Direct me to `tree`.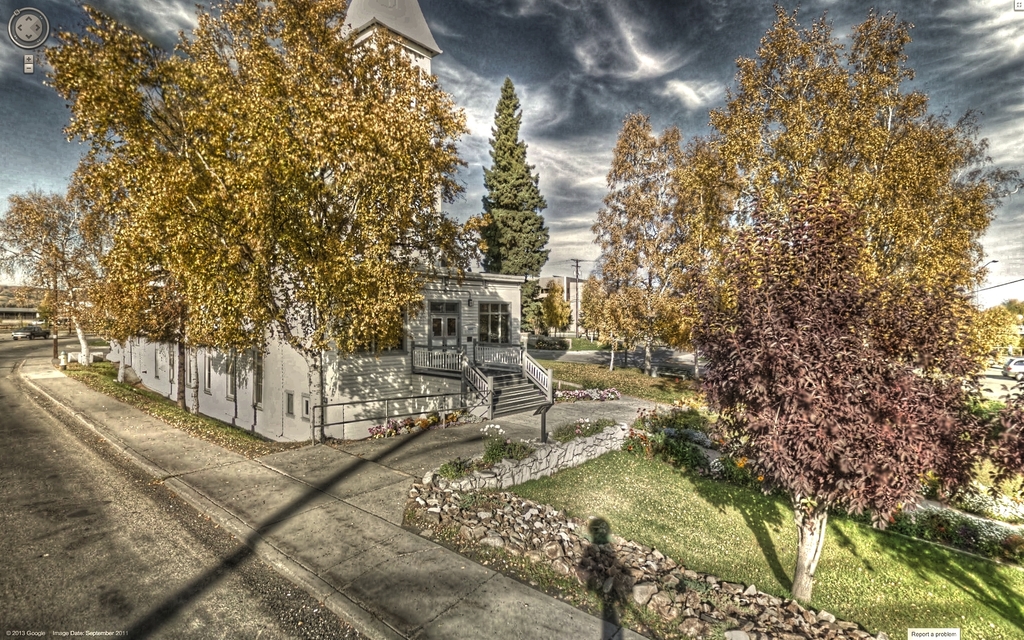
Direction: l=575, t=115, r=674, b=373.
